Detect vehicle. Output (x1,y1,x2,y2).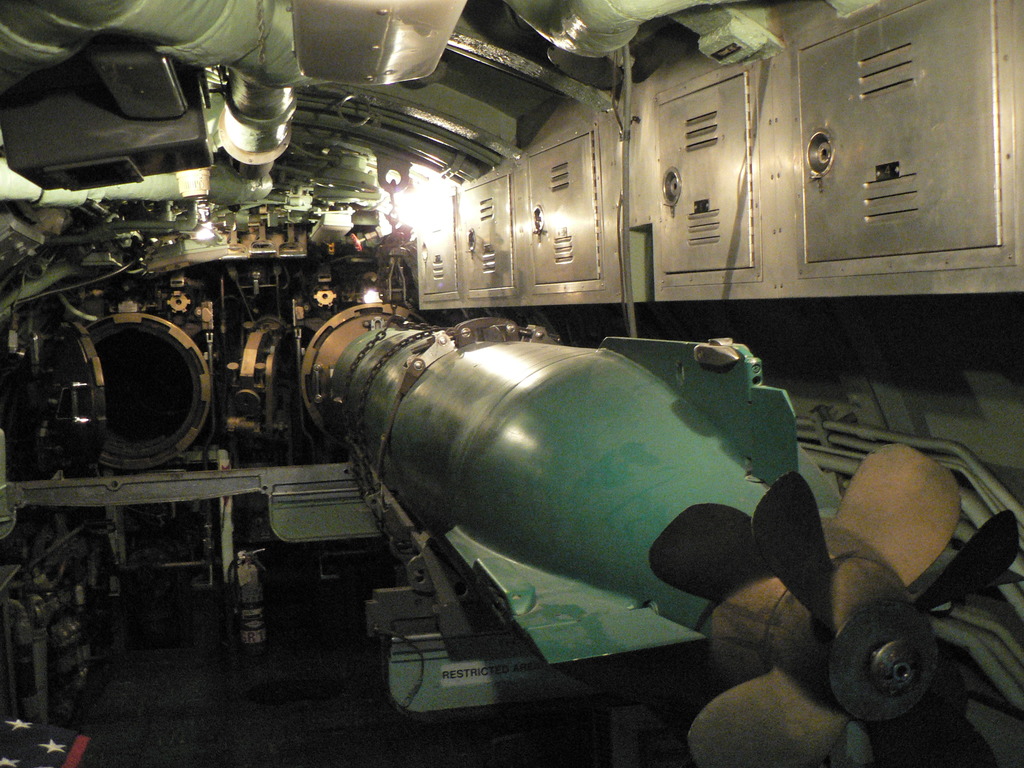
(0,0,1023,767).
